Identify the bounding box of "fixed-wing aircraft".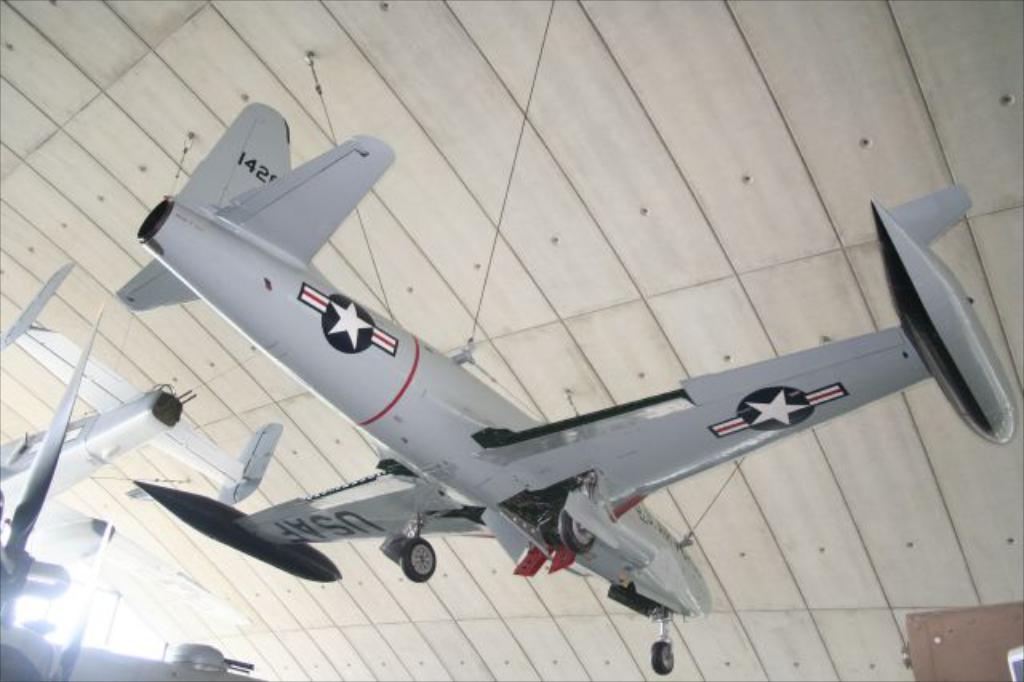
bbox=[123, 94, 1022, 677].
